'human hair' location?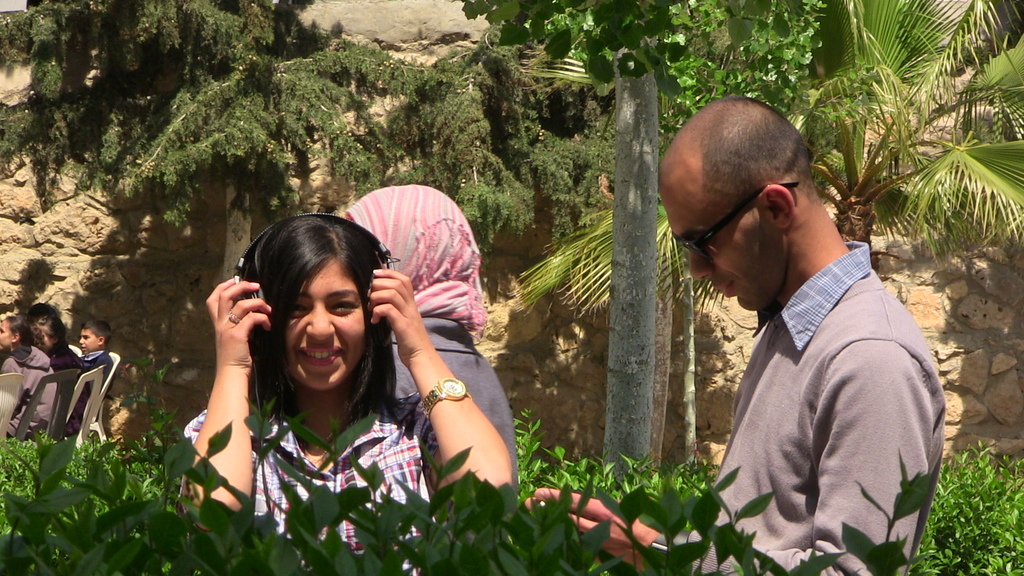
(25,303,81,362)
